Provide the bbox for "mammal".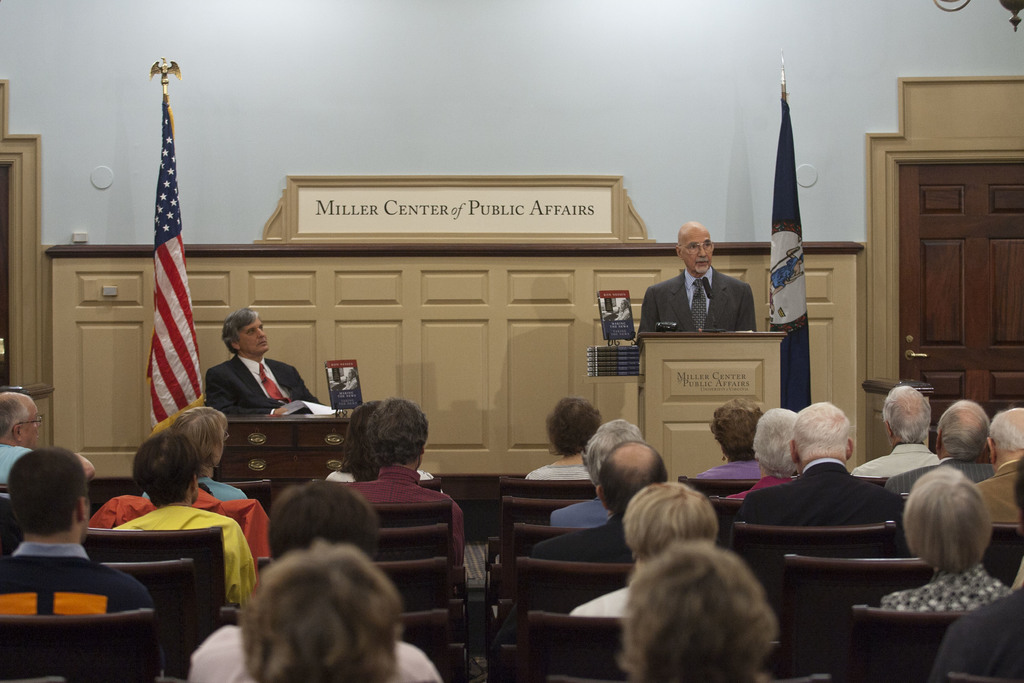
(left=333, top=399, right=463, bottom=566).
